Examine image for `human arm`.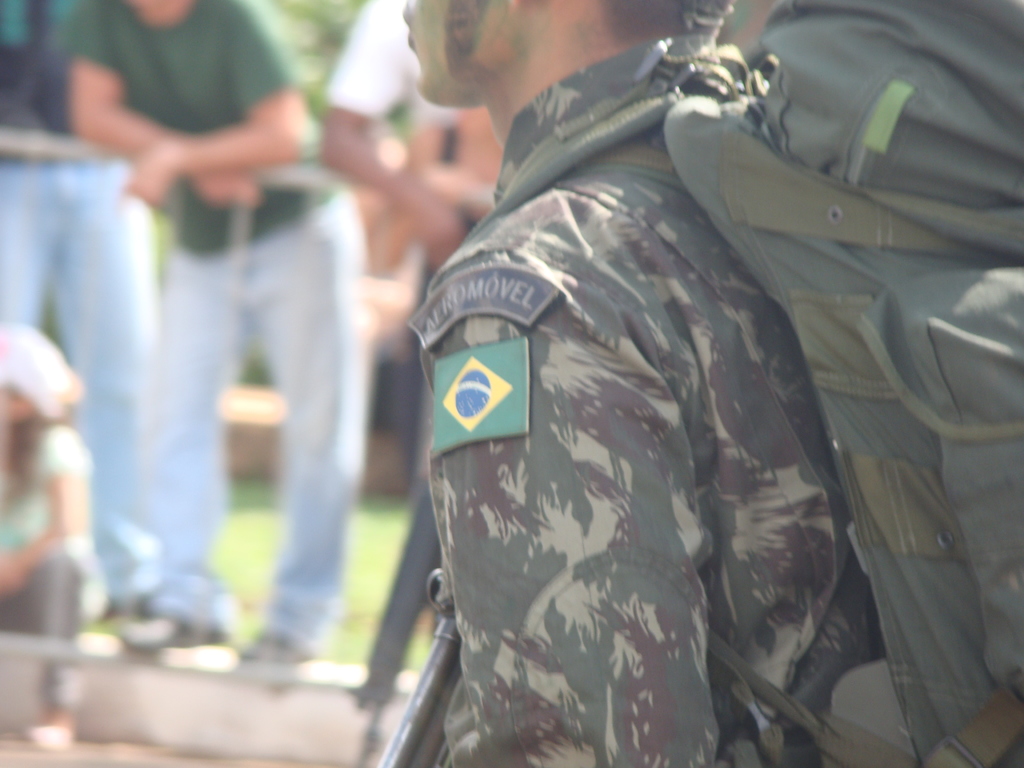
Examination result: Rect(115, 0, 312, 200).
